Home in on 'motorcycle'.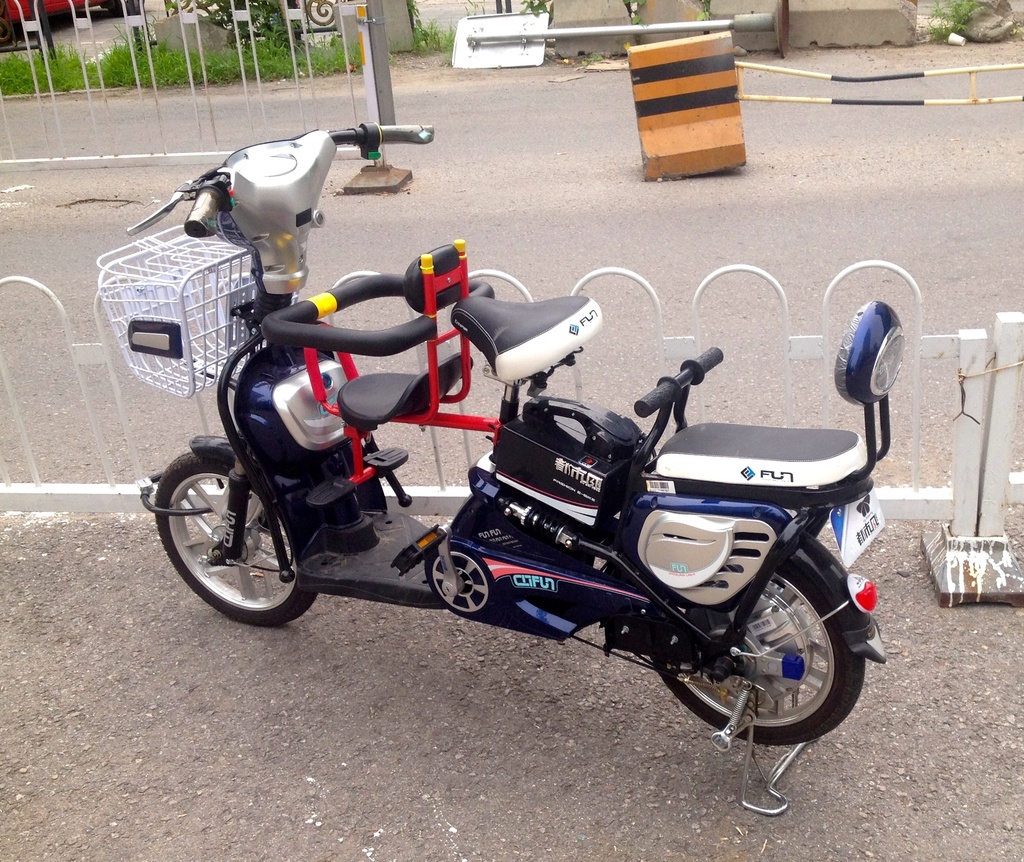
Homed in at left=129, top=193, right=773, bottom=670.
